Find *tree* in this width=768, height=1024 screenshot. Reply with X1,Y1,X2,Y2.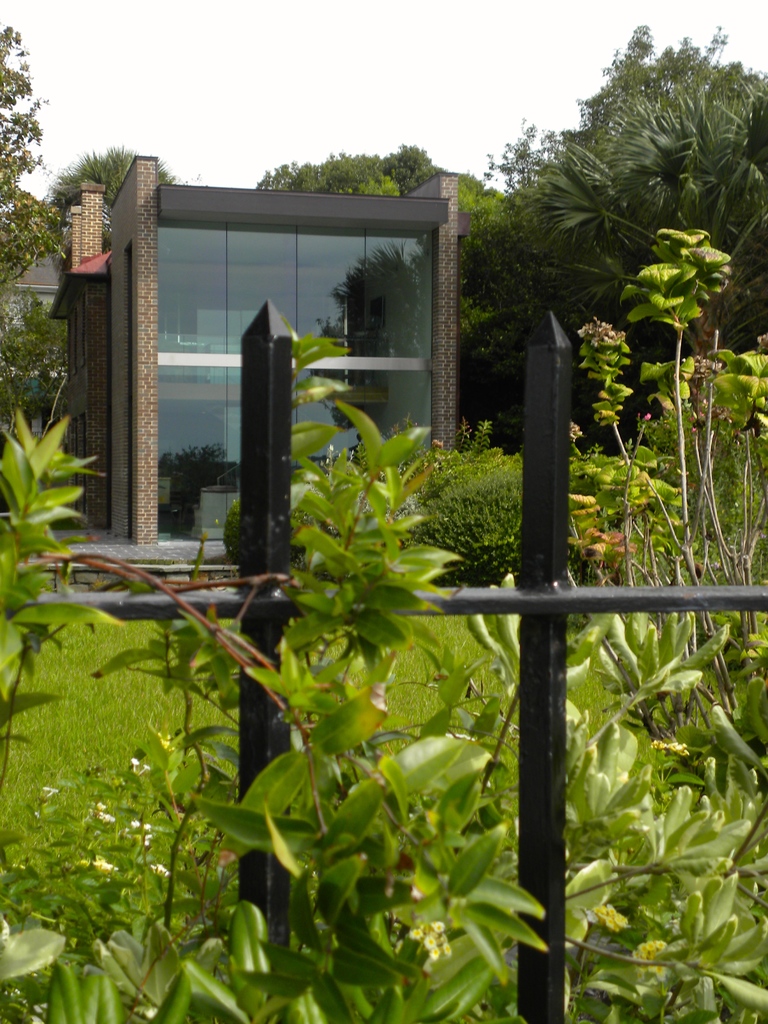
43,143,184,223.
